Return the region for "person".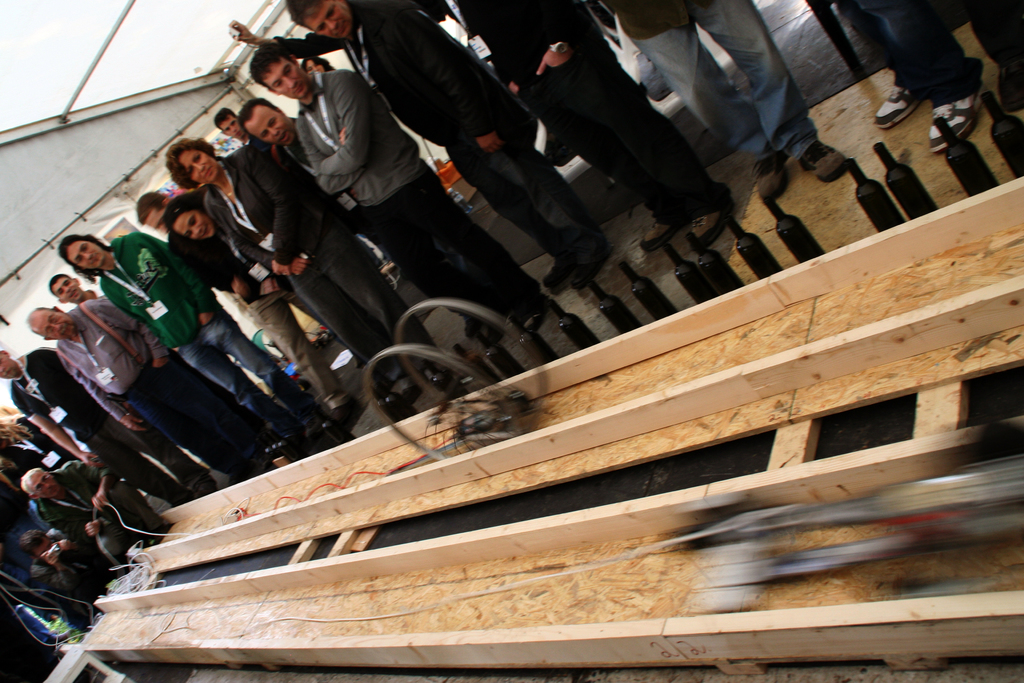
locate(63, 233, 309, 420).
